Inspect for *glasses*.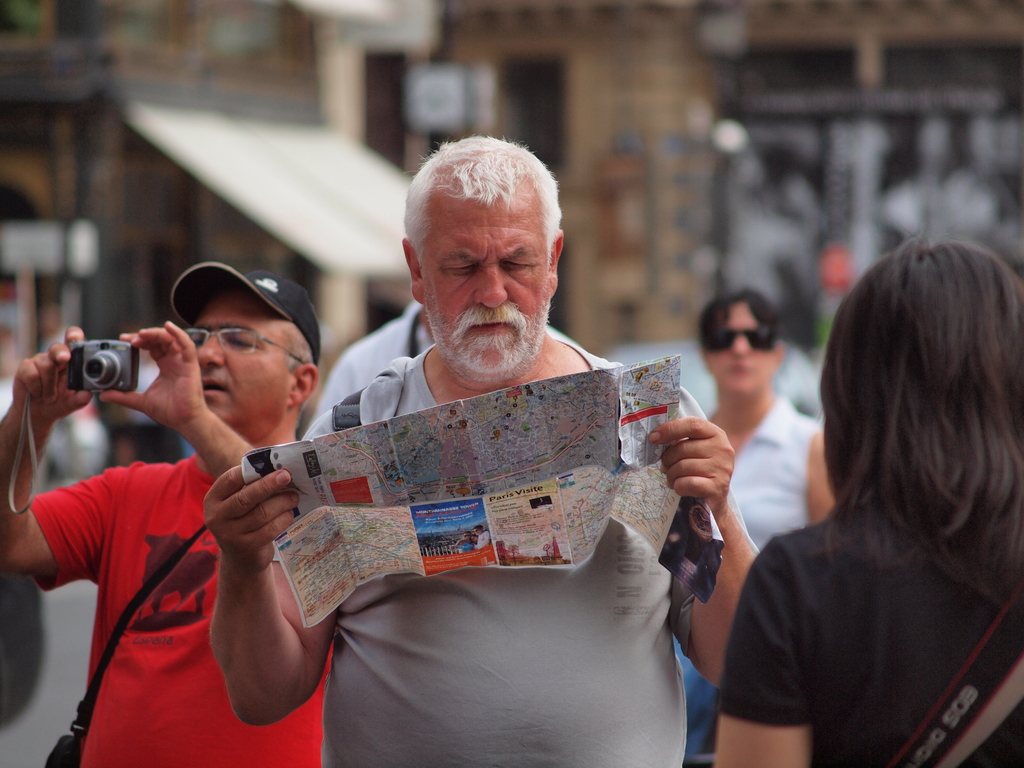
Inspection: box=[703, 323, 779, 354].
